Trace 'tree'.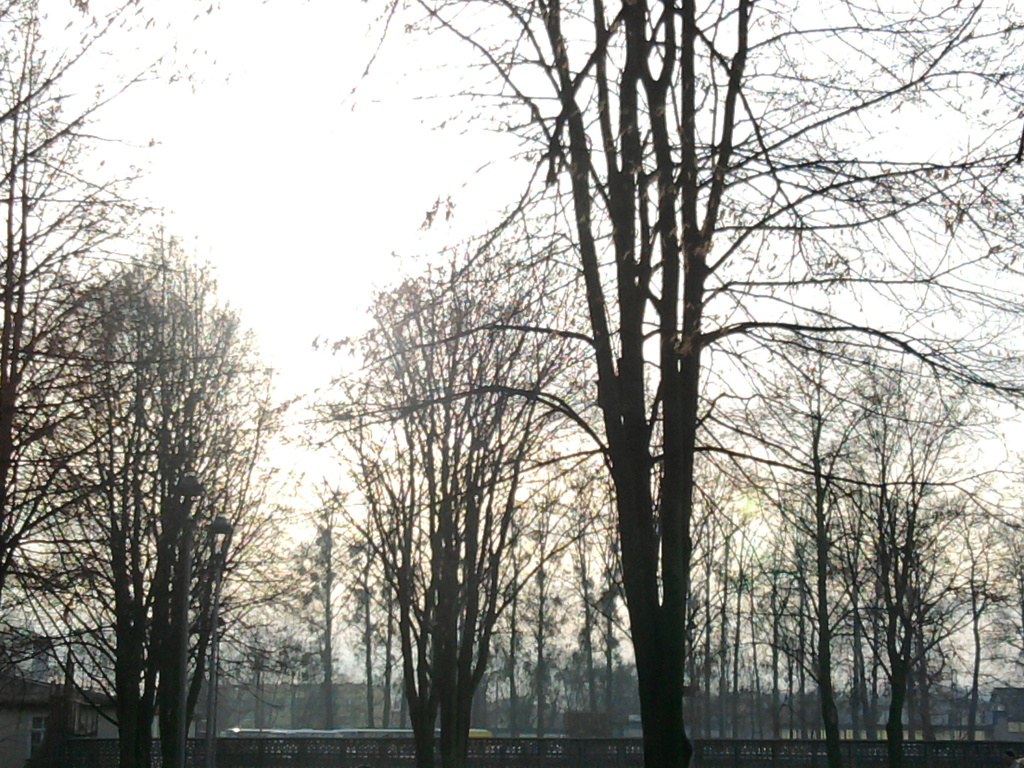
Traced to <region>346, 390, 612, 751</region>.
